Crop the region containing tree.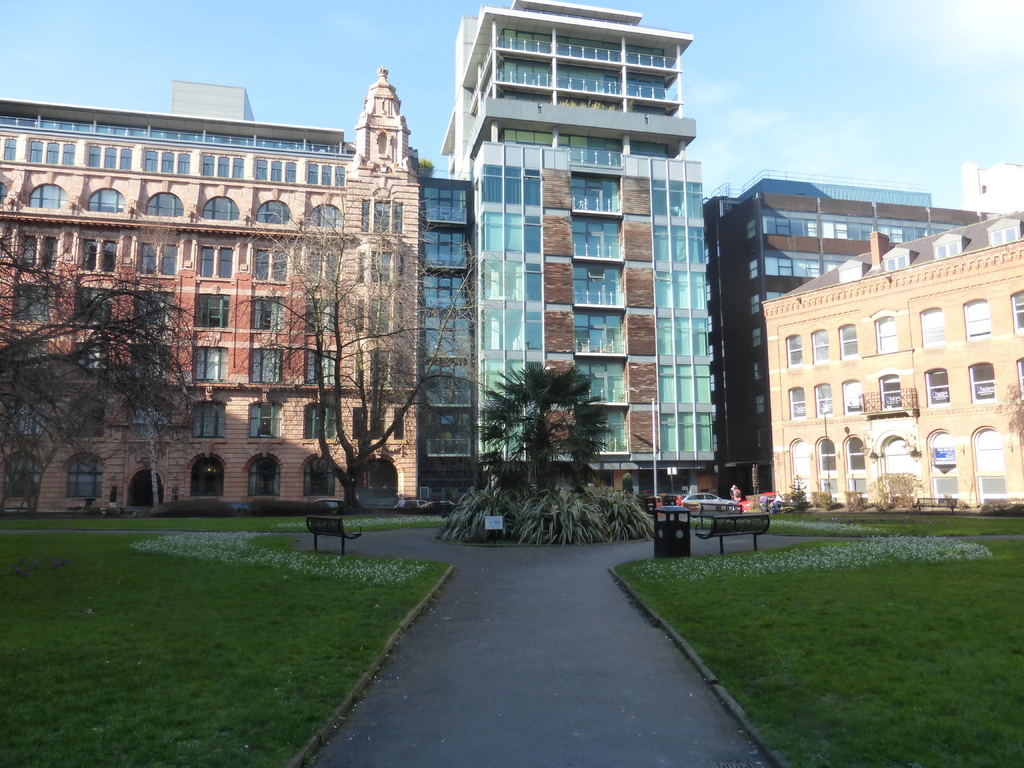
Crop region: (x1=1, y1=193, x2=200, y2=518).
